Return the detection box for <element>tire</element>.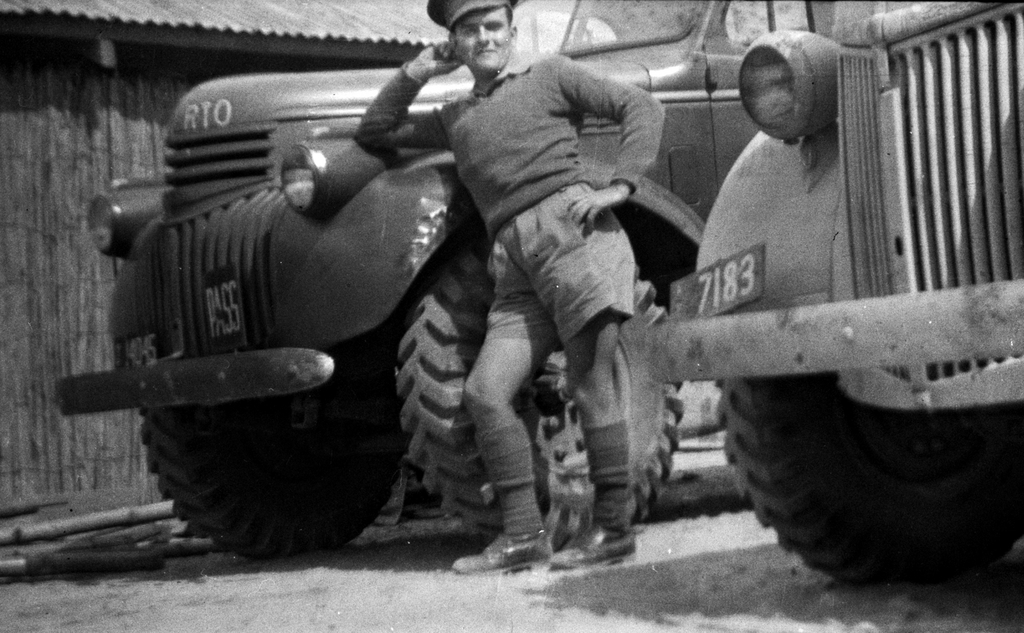
394, 242, 685, 553.
